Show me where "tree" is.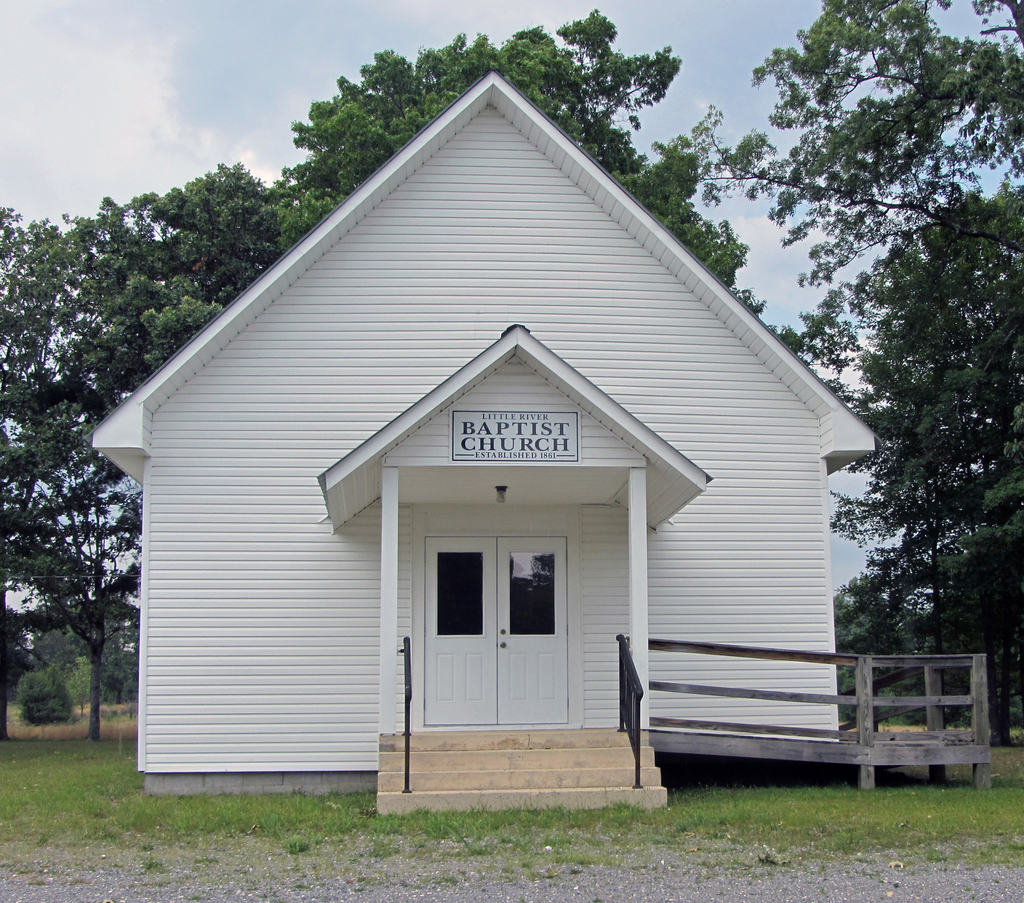
"tree" is at [x1=0, y1=210, x2=160, y2=735].
